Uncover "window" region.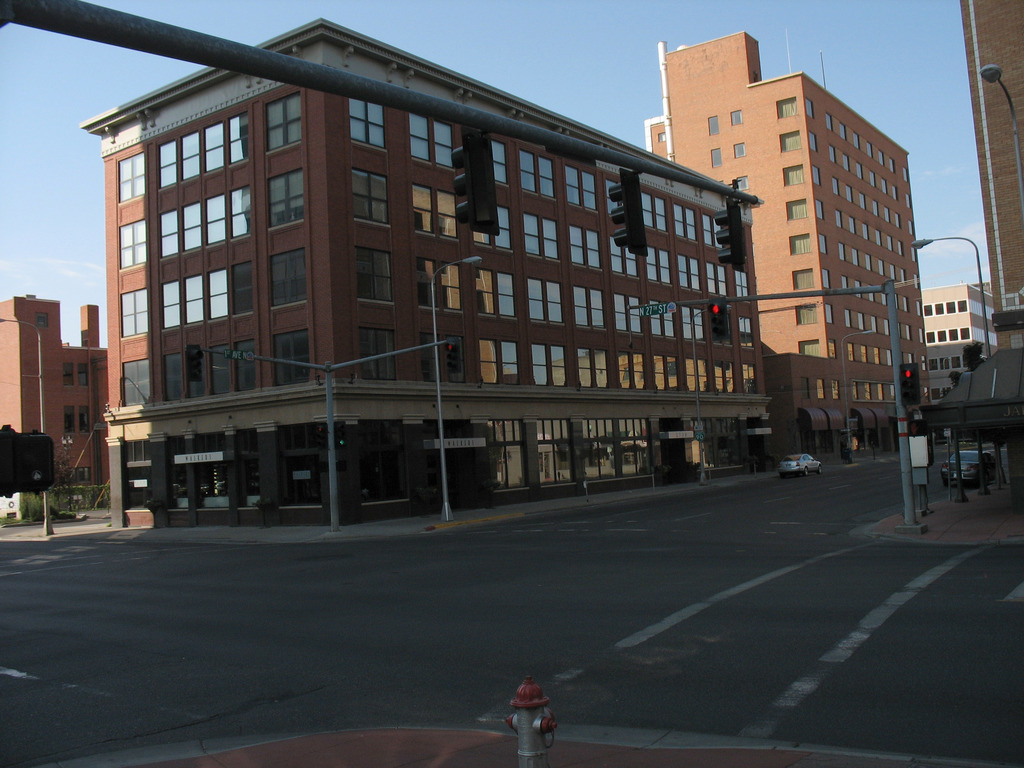
Uncovered: 473:210:511:247.
